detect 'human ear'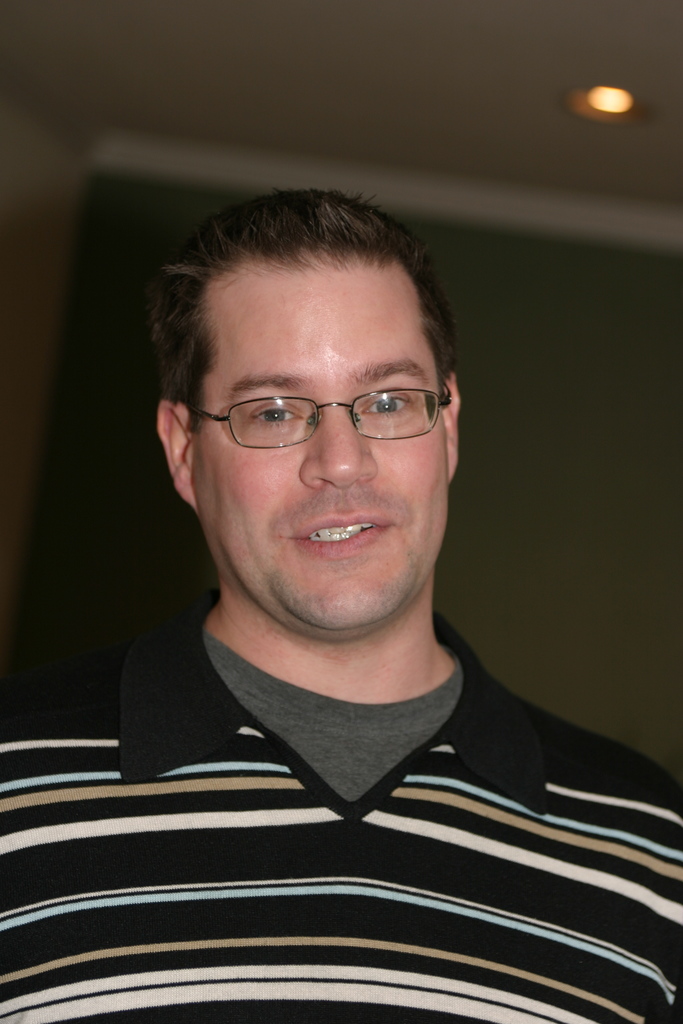
<bbox>155, 393, 197, 513</bbox>
